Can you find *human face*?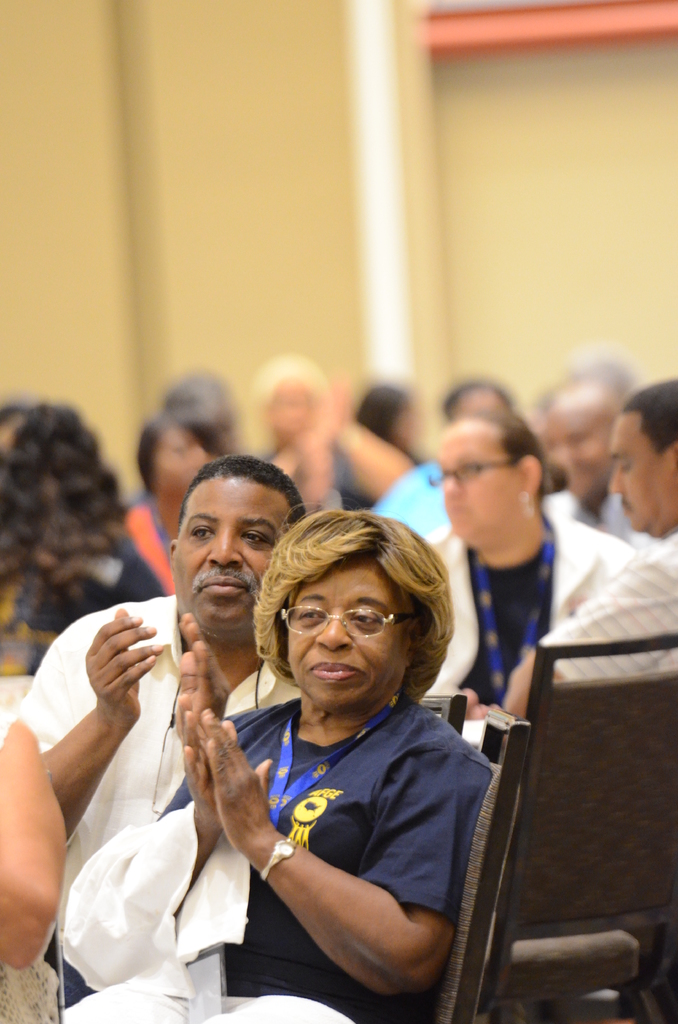
Yes, bounding box: bbox=(611, 400, 670, 524).
